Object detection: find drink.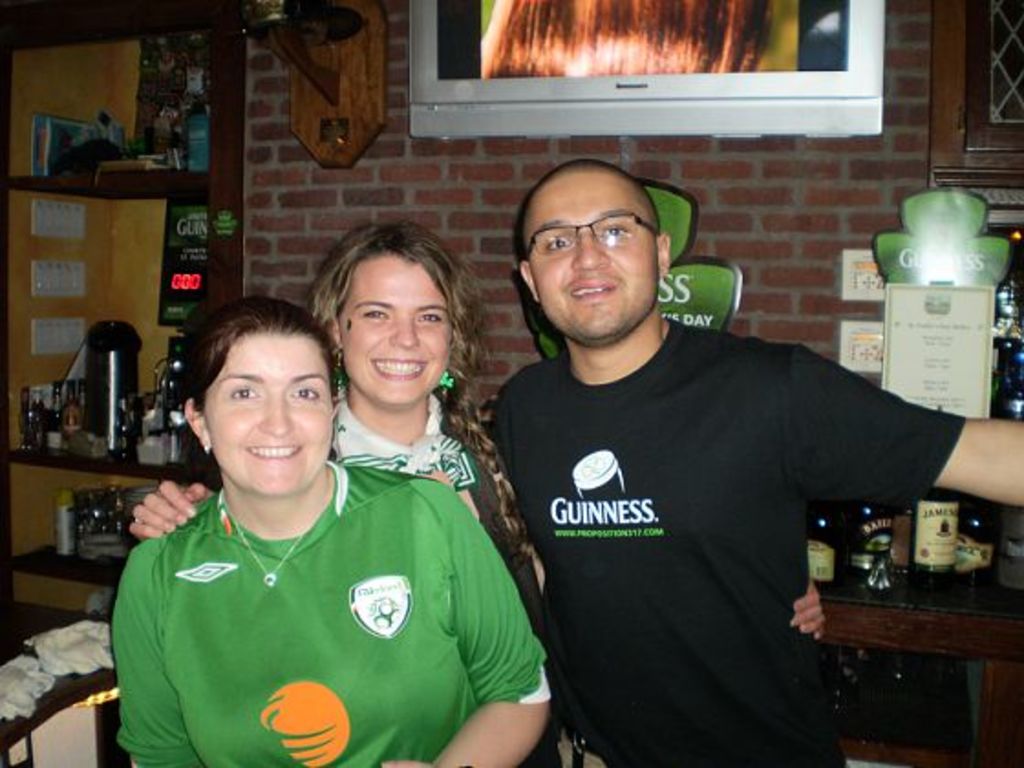
956:496:998:580.
